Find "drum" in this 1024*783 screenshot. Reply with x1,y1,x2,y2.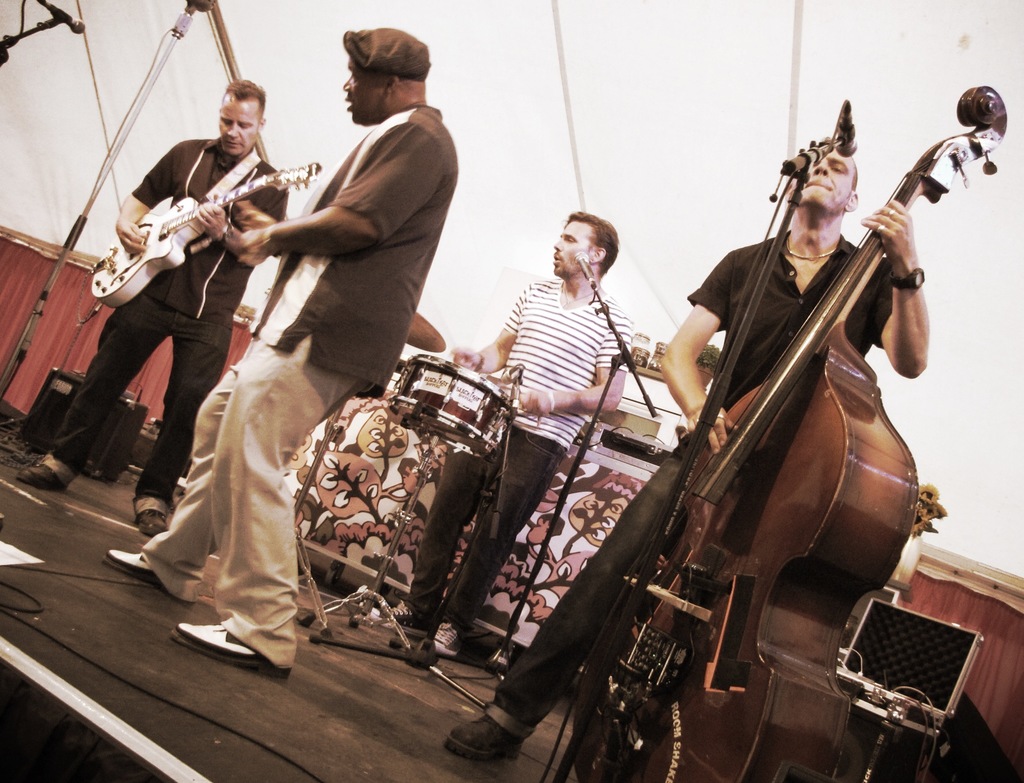
387,353,517,452.
